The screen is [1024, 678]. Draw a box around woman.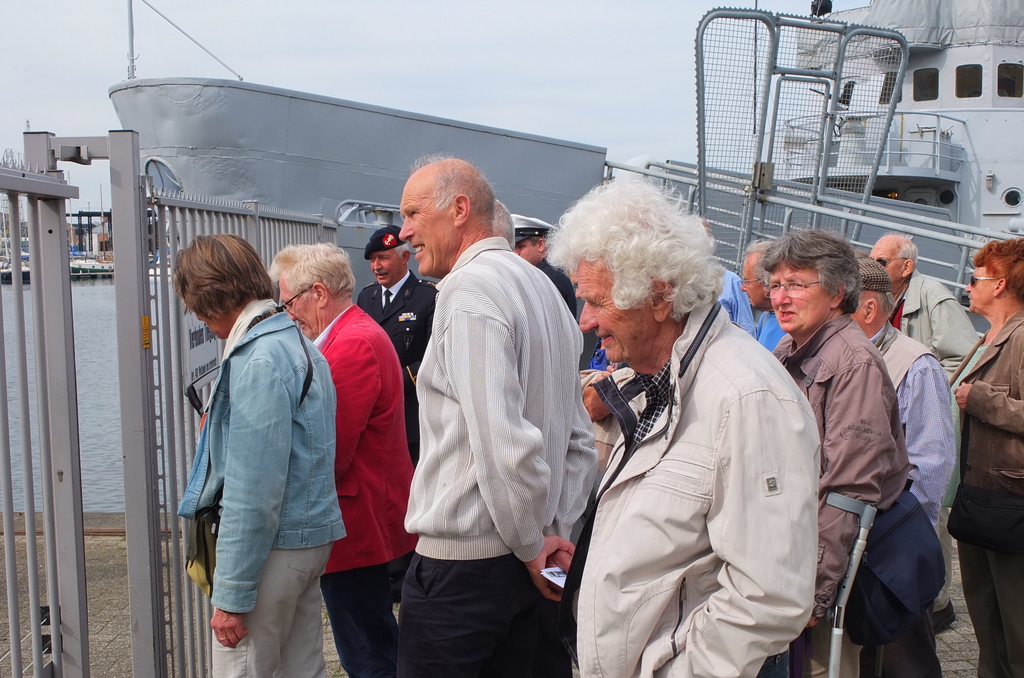
{"left": 764, "top": 232, "right": 905, "bottom": 677}.
